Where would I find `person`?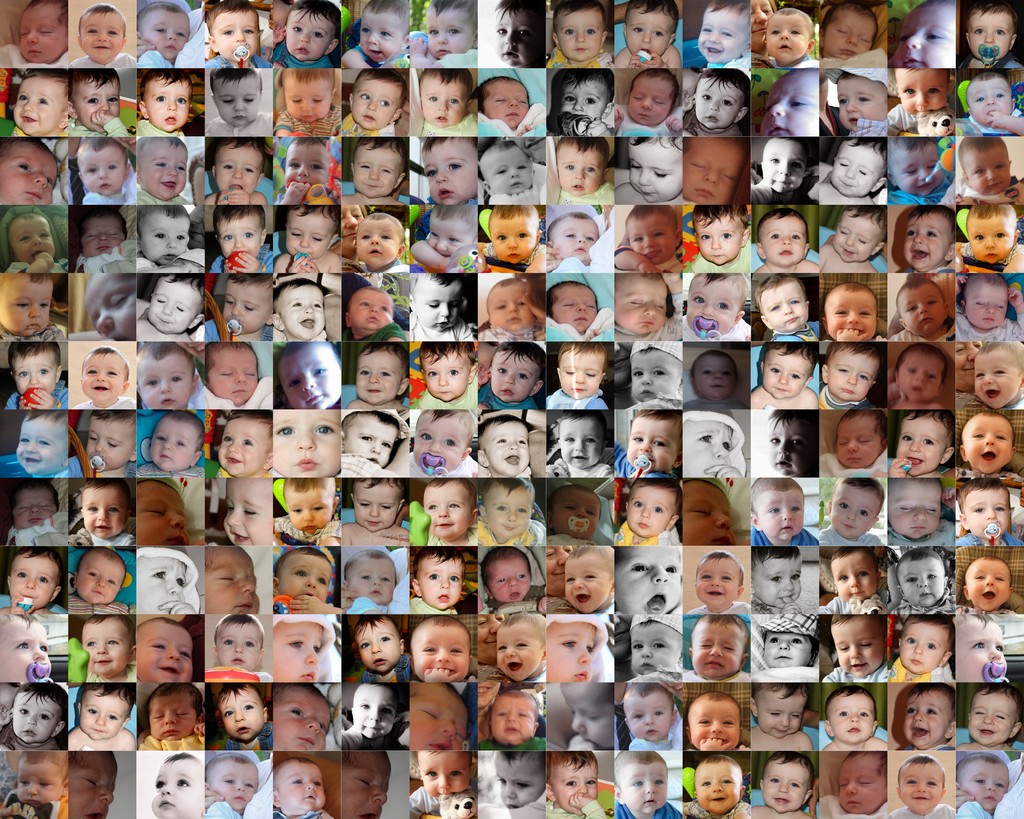
At pyautogui.locateOnScreen(272, 410, 342, 476).
